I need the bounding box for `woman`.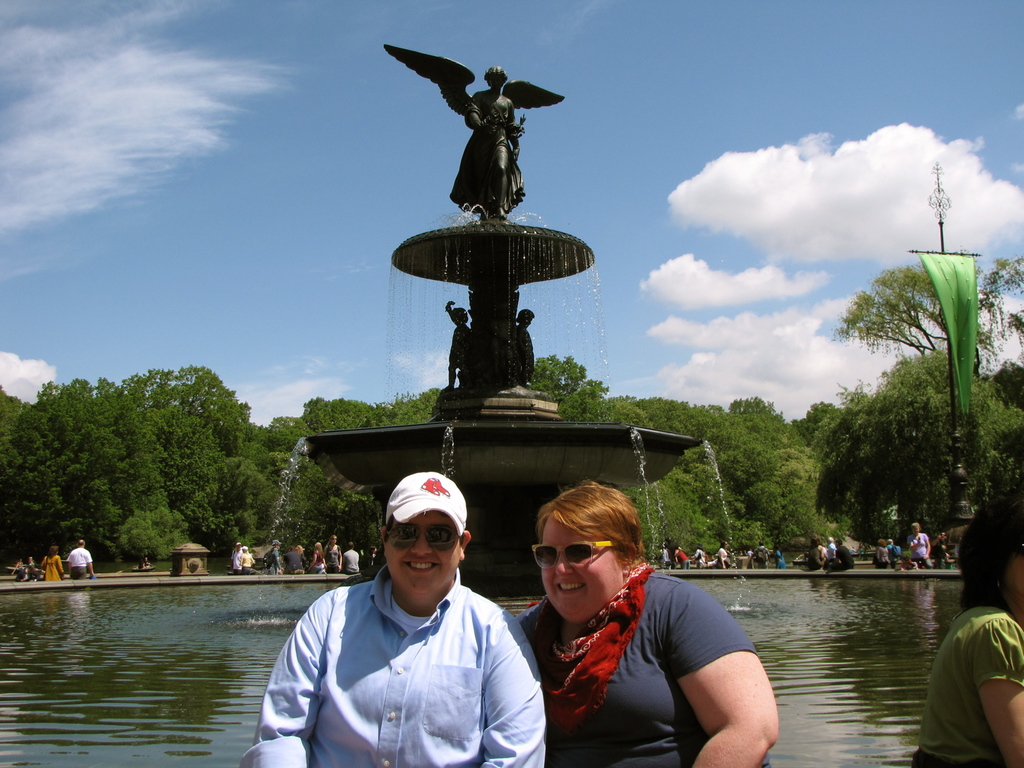
Here it is: 307/541/325/574.
